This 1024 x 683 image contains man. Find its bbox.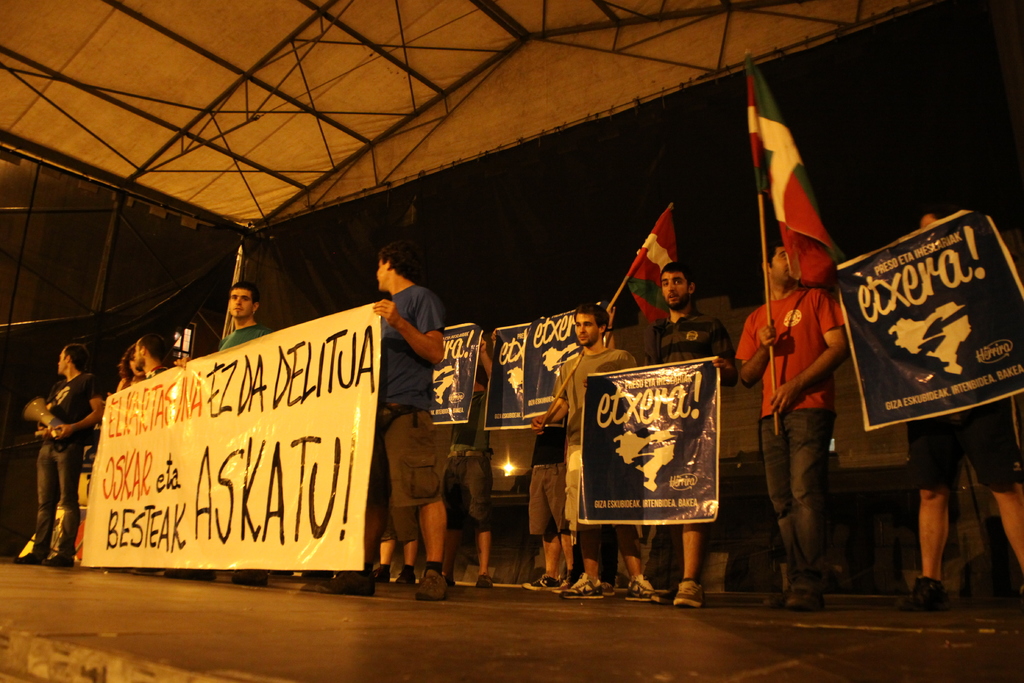
x1=886 y1=210 x2=1023 y2=616.
